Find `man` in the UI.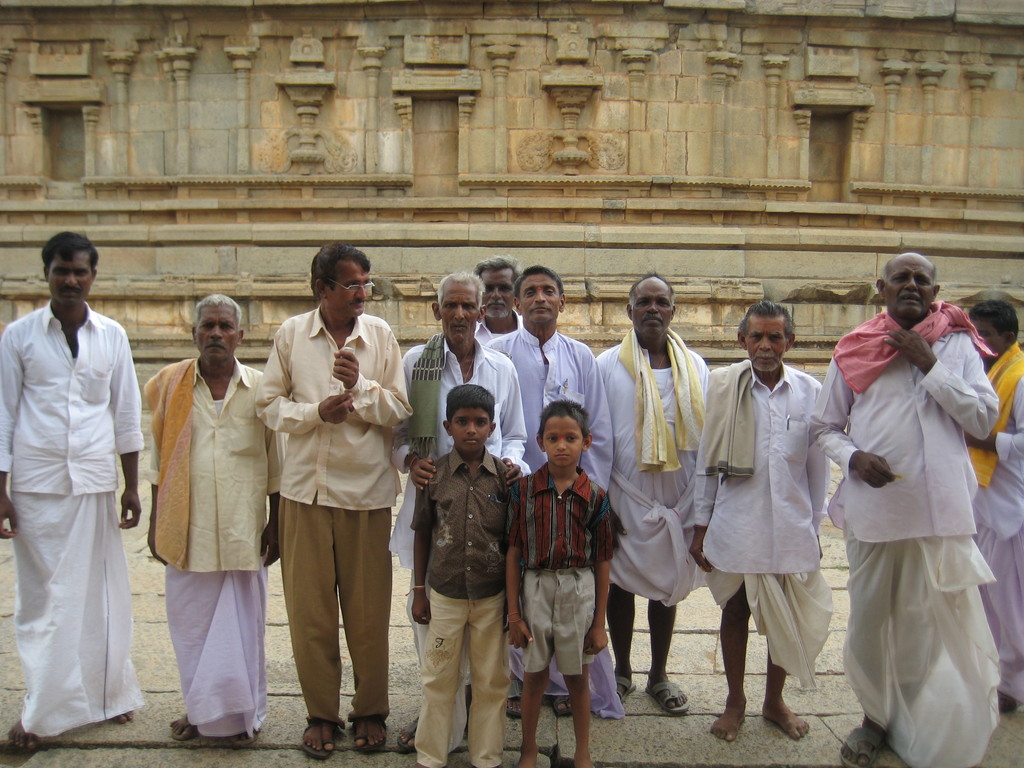
UI element at {"x1": 690, "y1": 301, "x2": 831, "y2": 742}.
